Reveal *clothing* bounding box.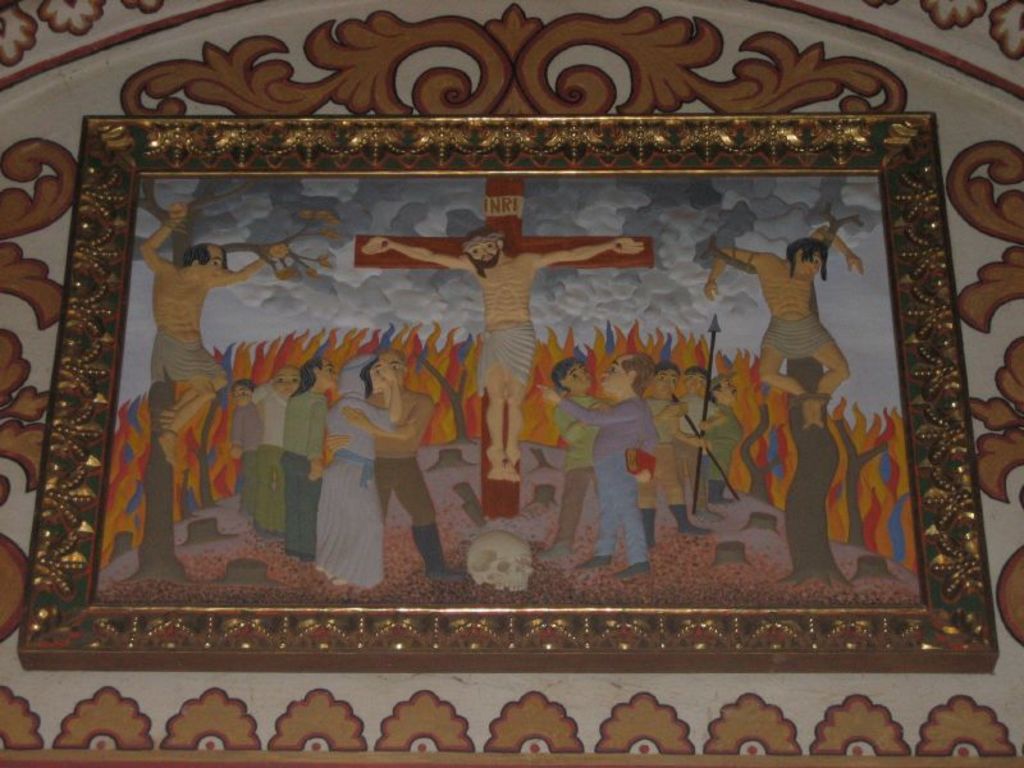
Revealed: bbox=[703, 406, 744, 480].
